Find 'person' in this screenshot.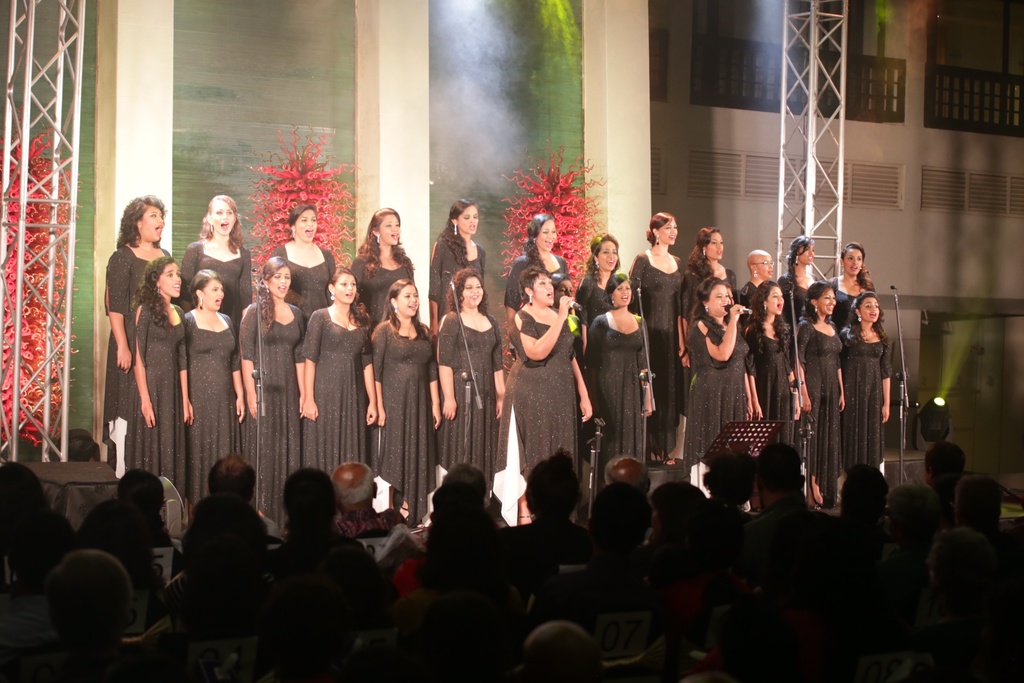
The bounding box for 'person' is [x1=131, y1=251, x2=192, y2=497].
